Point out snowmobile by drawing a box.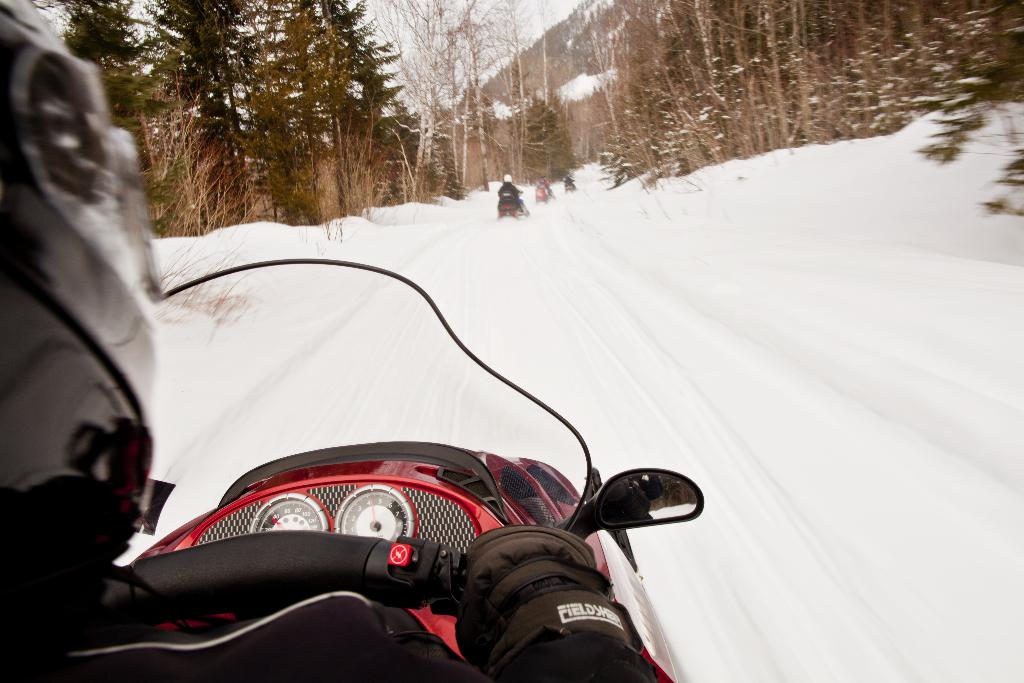
109, 256, 704, 682.
